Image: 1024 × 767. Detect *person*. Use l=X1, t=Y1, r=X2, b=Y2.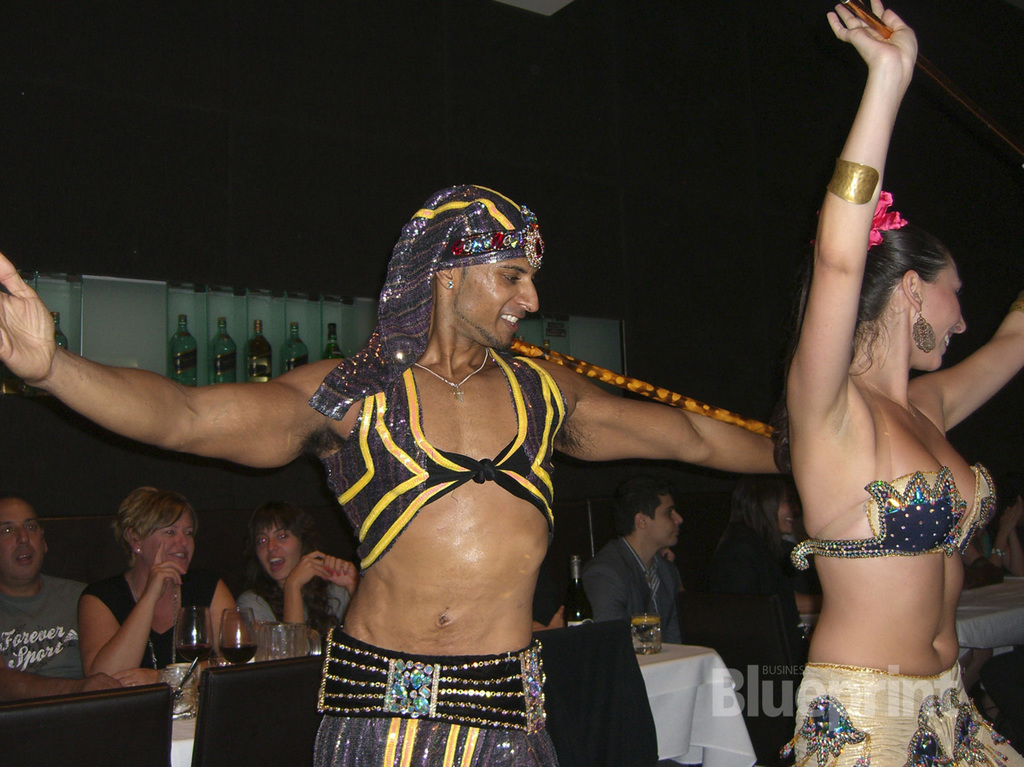
l=578, t=476, r=689, b=643.
